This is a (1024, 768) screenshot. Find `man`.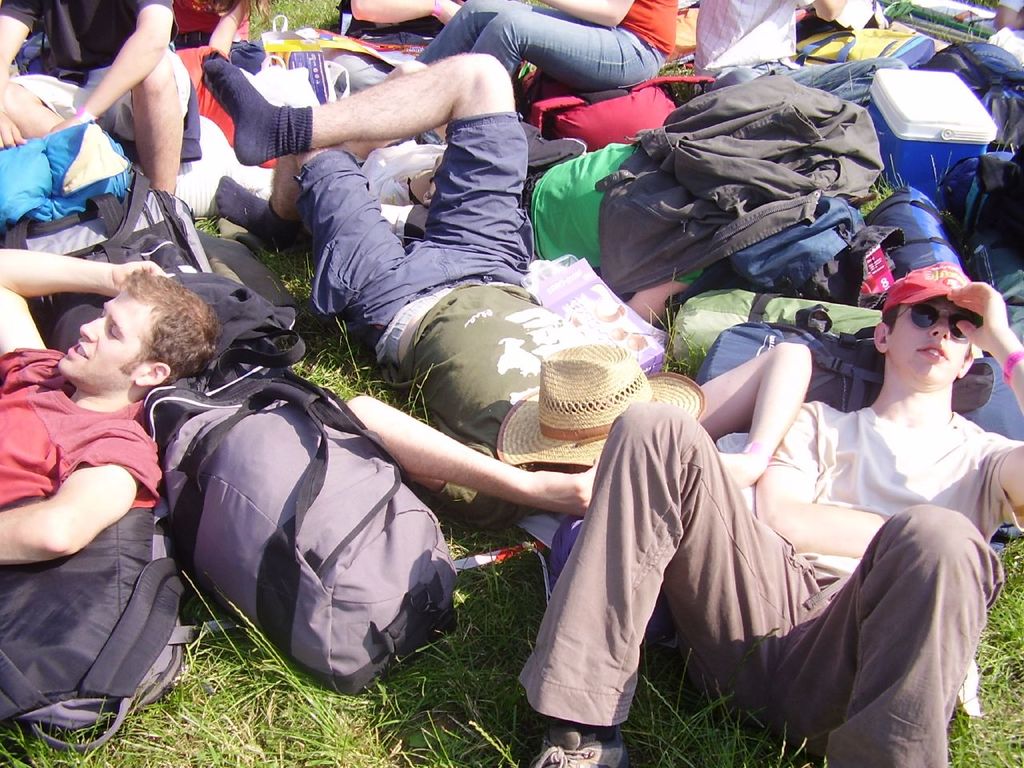
Bounding box: 194:47:813:514.
